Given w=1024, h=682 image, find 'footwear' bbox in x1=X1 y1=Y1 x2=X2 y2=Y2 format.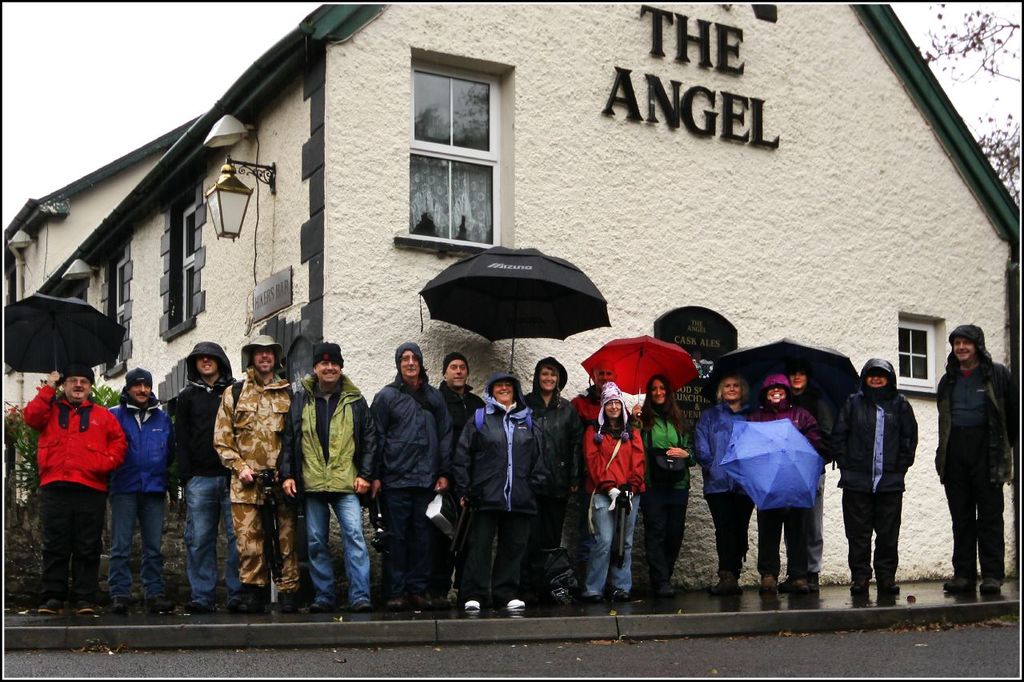
x1=110 y1=597 x2=126 y2=608.
